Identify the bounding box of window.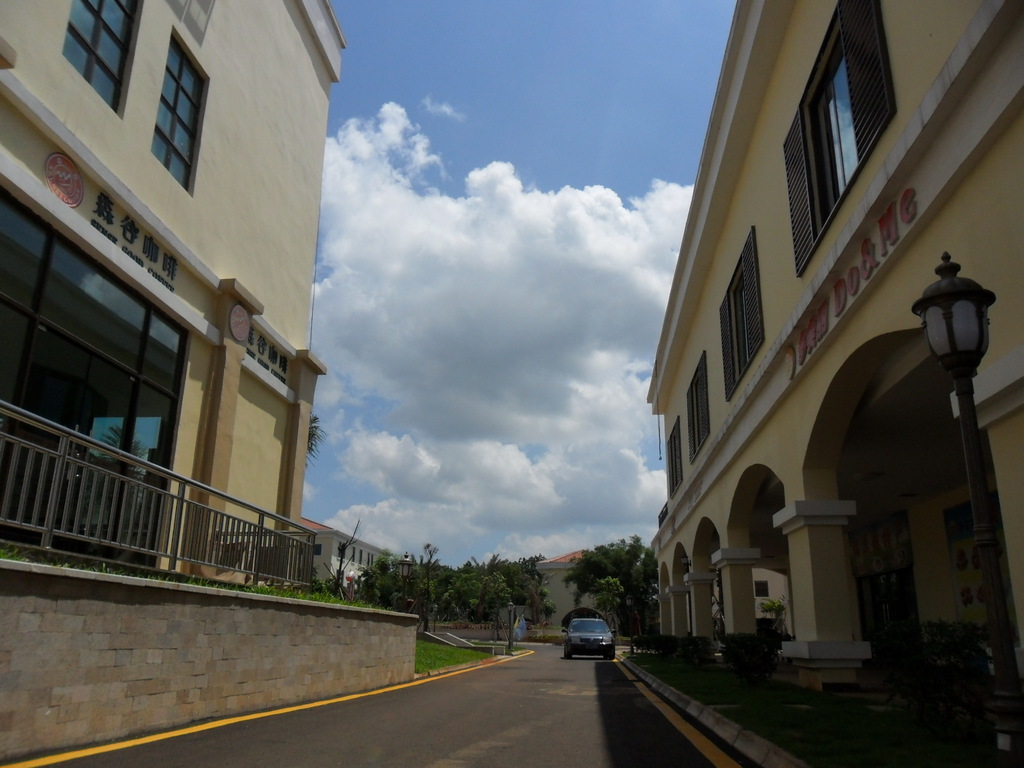
(678,353,714,465).
